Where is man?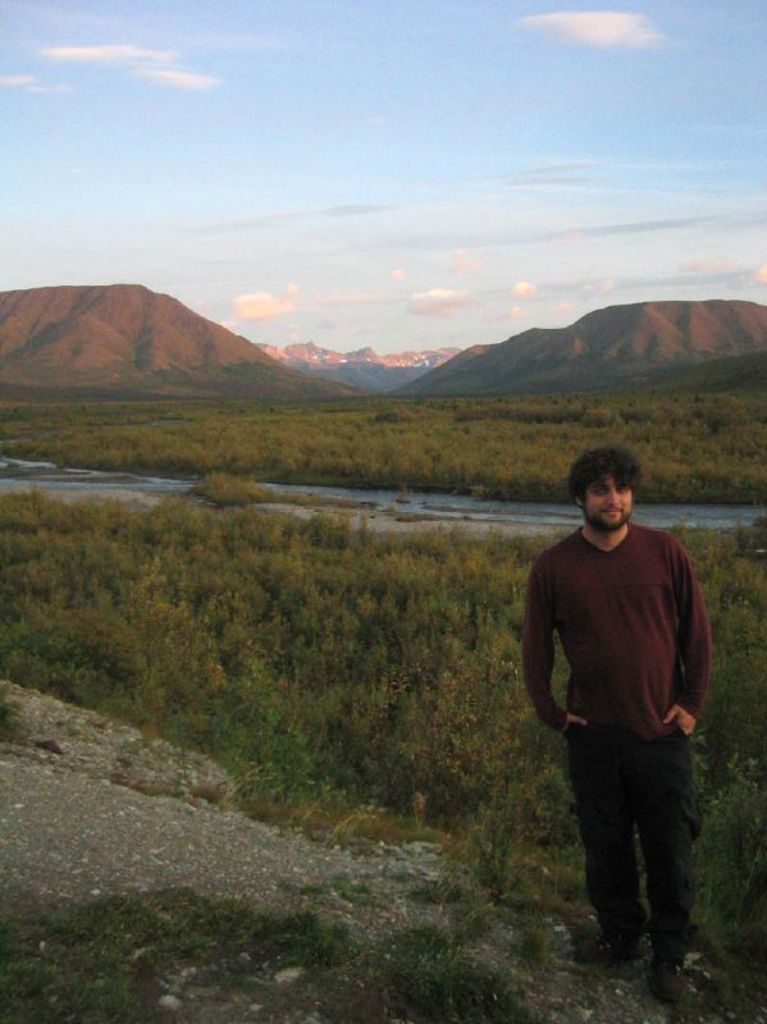
detection(526, 440, 720, 983).
